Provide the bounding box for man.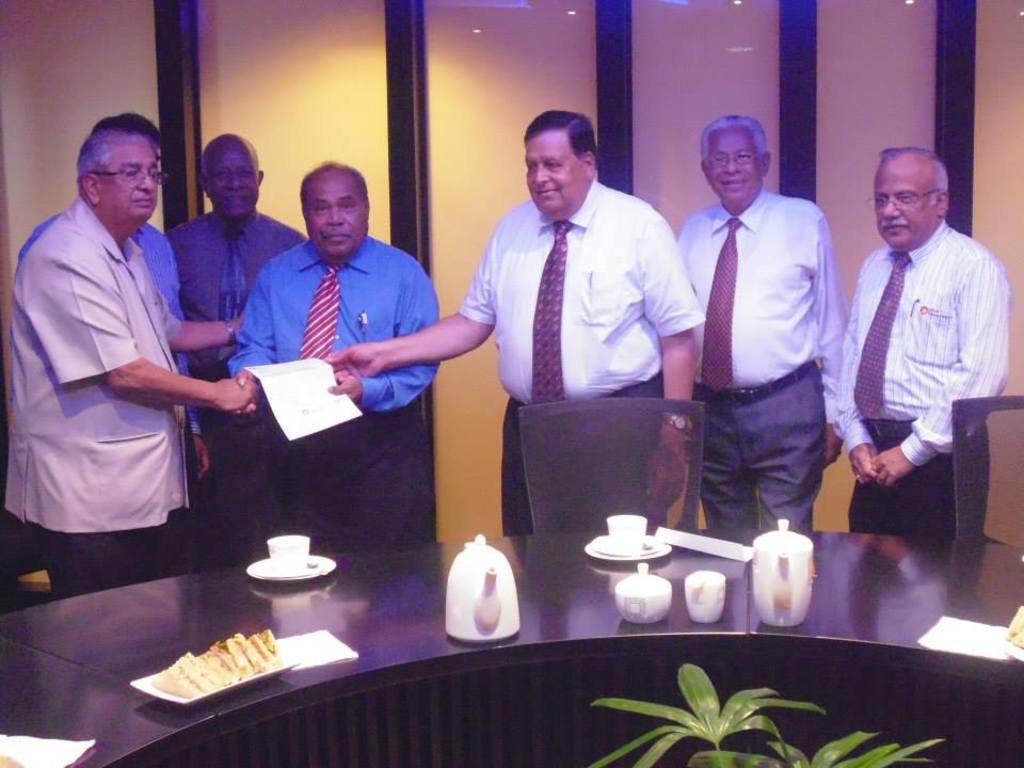
(left=0, top=127, right=261, bottom=597).
